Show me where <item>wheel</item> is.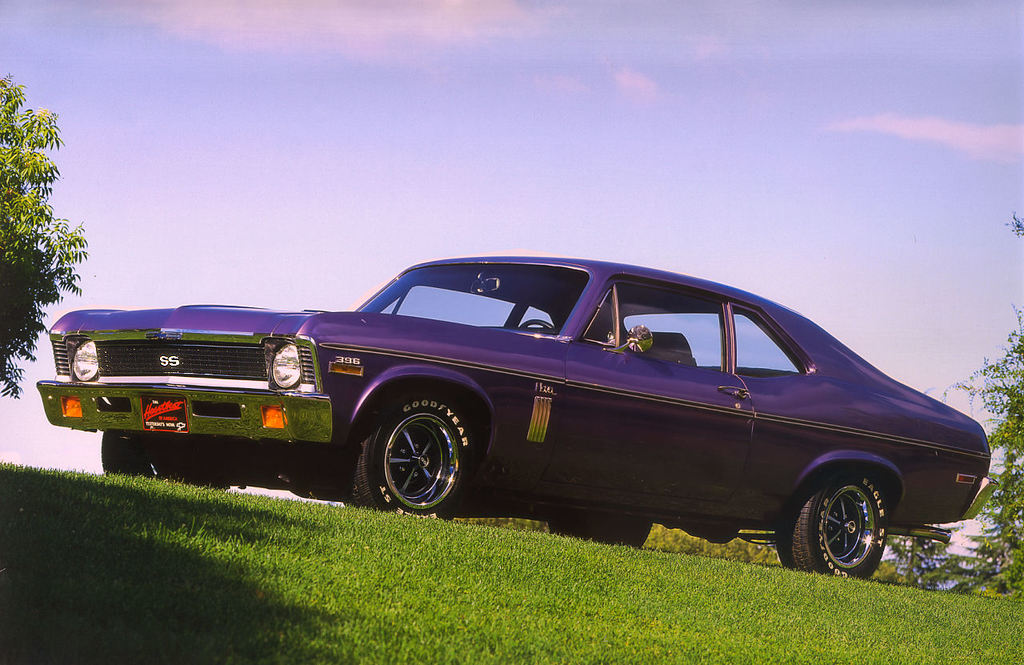
<item>wheel</item> is at <region>107, 424, 198, 484</region>.
